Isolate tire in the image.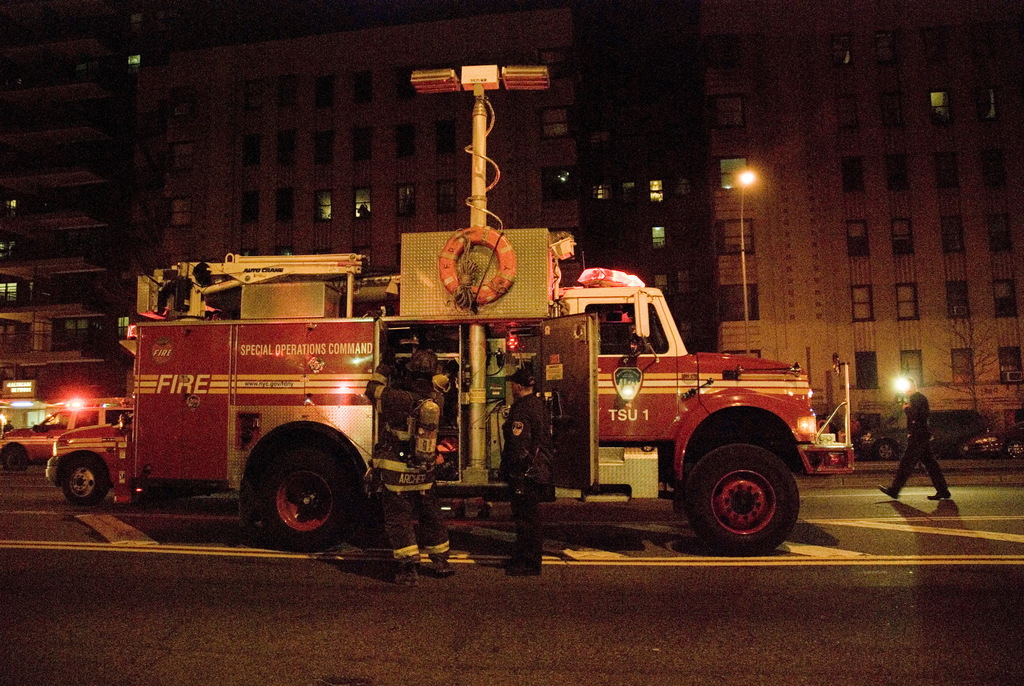
Isolated region: detection(243, 432, 362, 548).
